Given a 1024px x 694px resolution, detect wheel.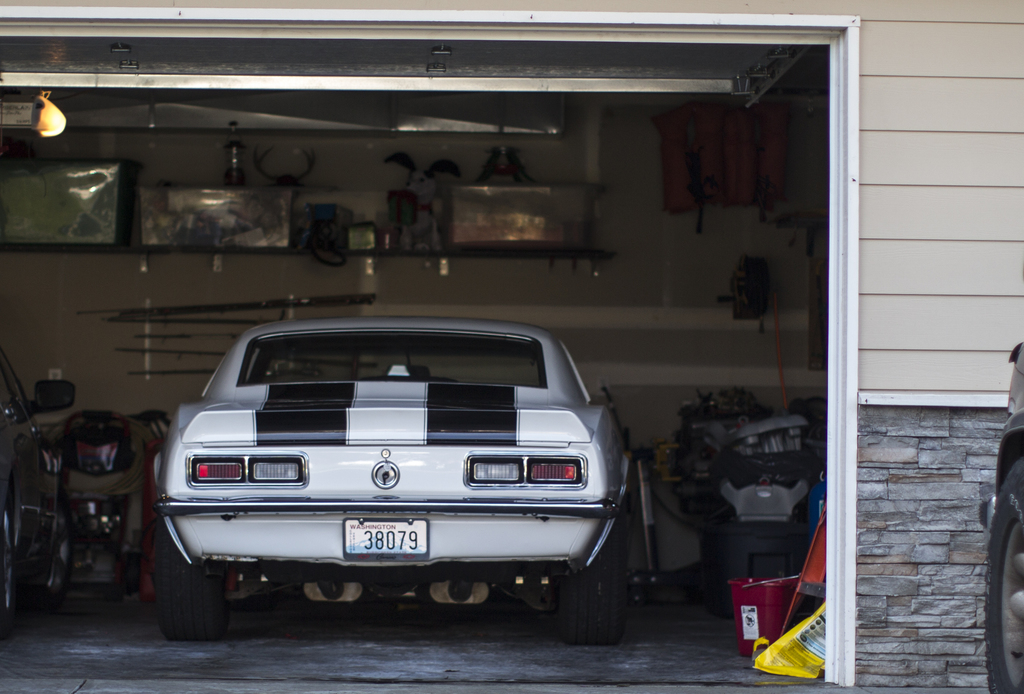
[562, 507, 623, 643].
